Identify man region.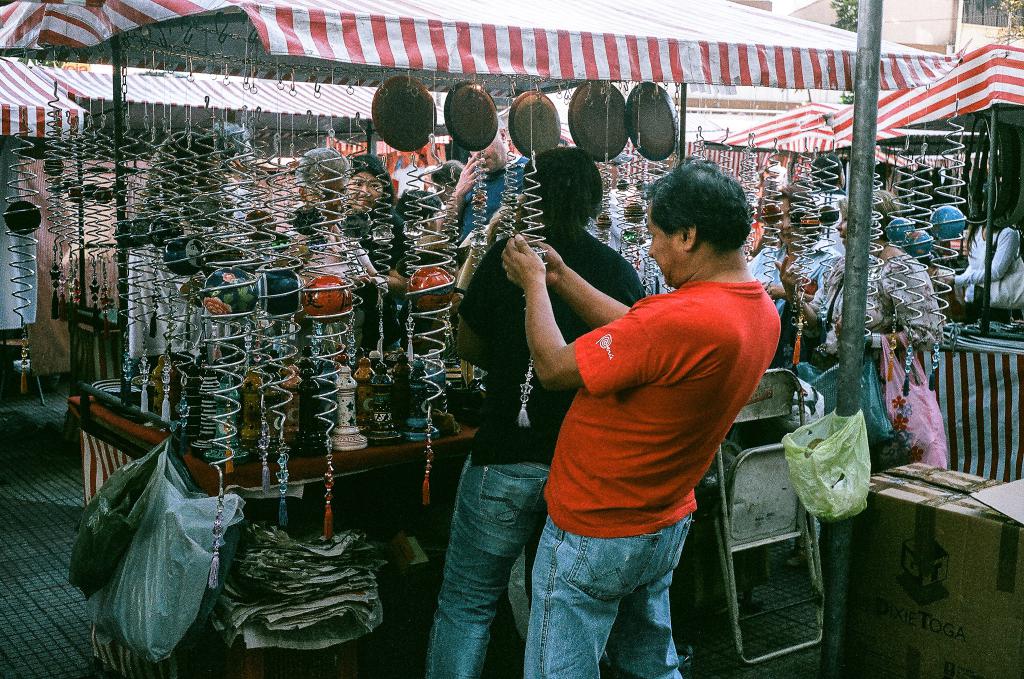
Region: bbox=(286, 145, 372, 281).
